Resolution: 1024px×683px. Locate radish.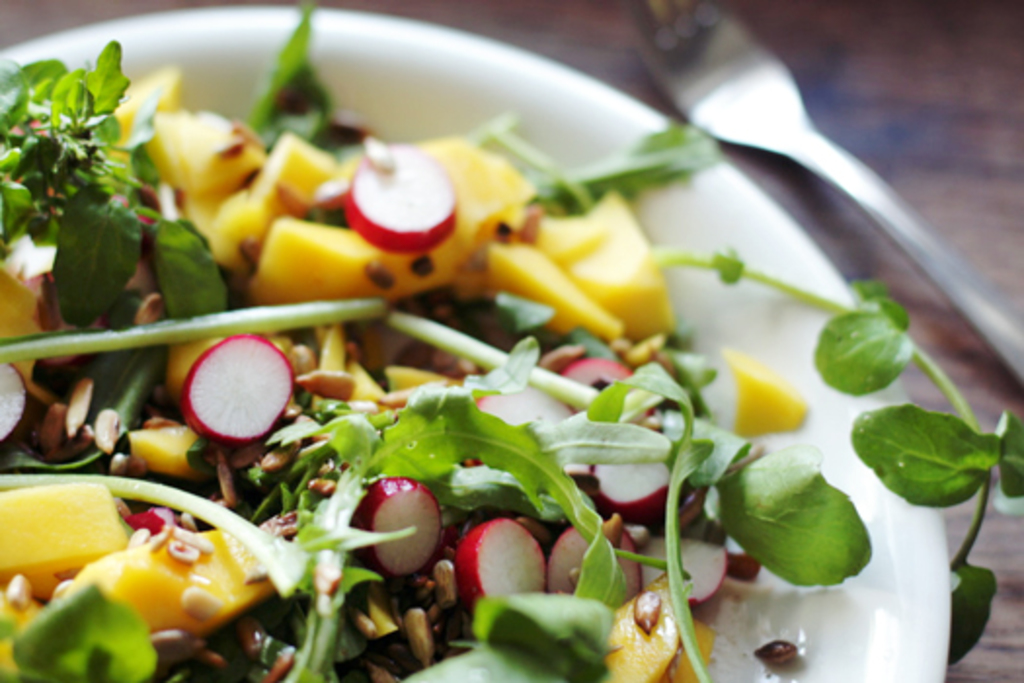
box=[177, 332, 296, 449].
